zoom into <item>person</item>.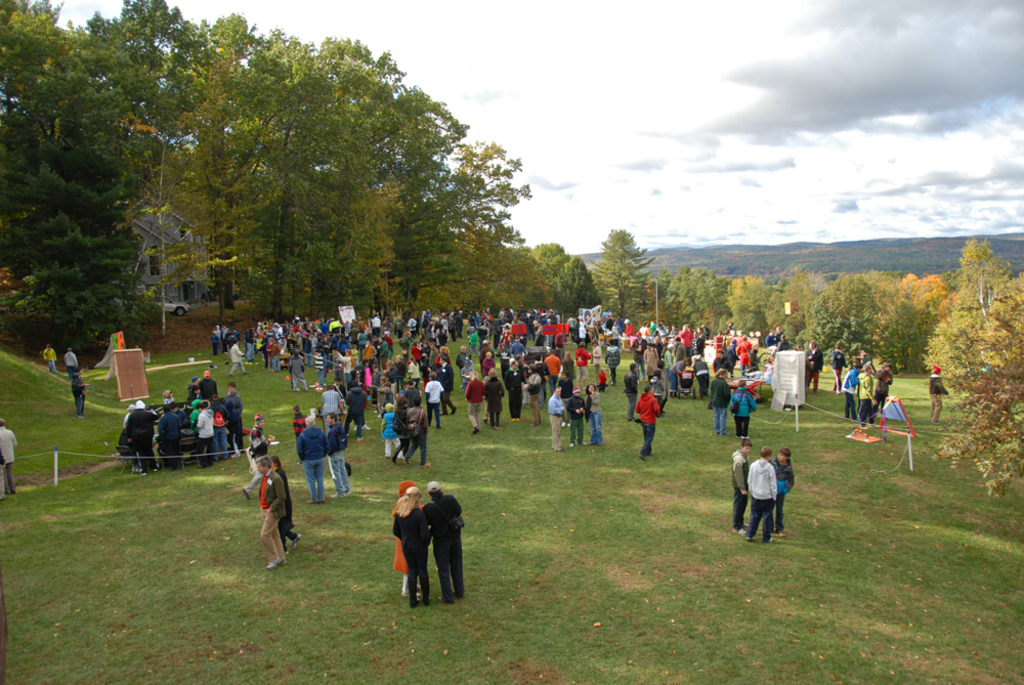
Zoom target: {"x1": 835, "y1": 343, "x2": 850, "y2": 394}.
